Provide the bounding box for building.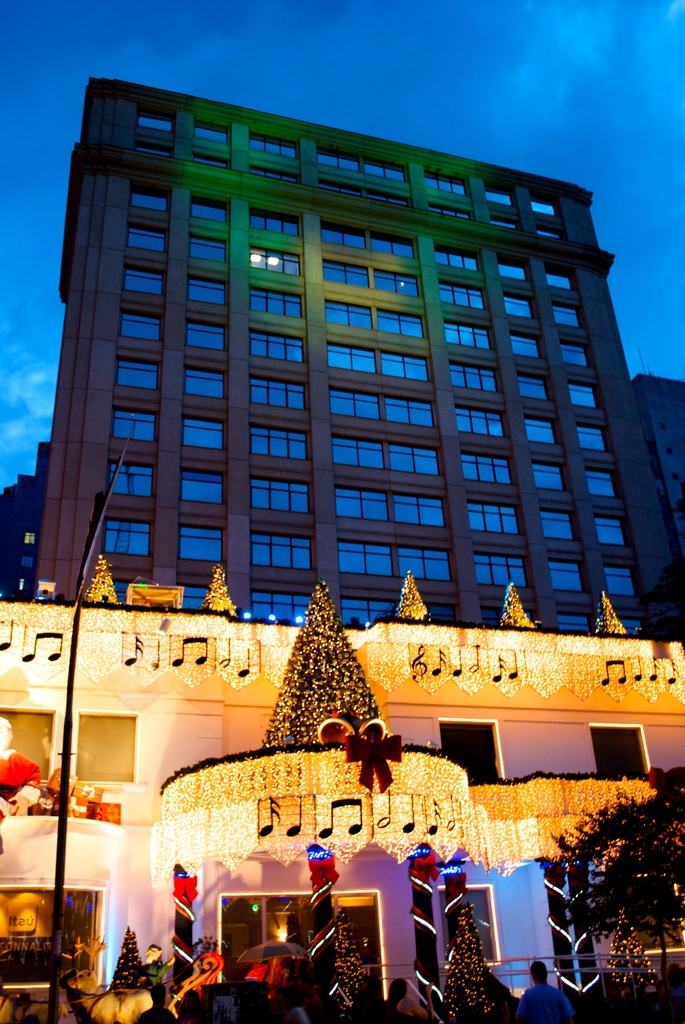
[x1=0, y1=76, x2=684, y2=1023].
